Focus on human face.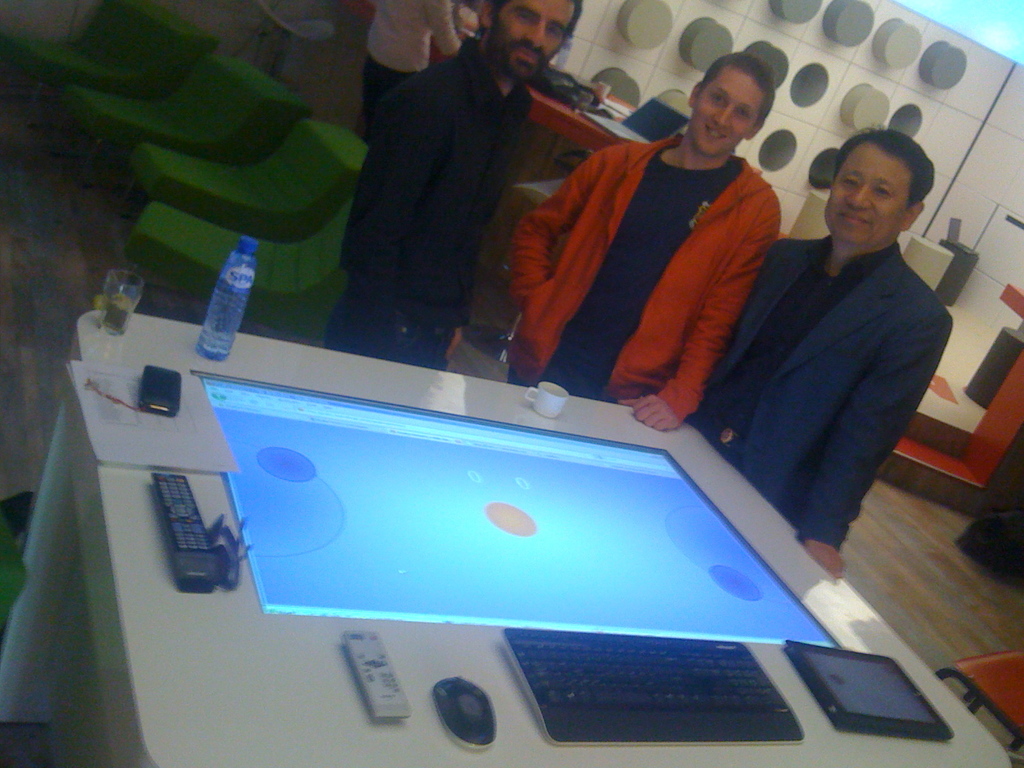
Focused at [691,66,774,157].
